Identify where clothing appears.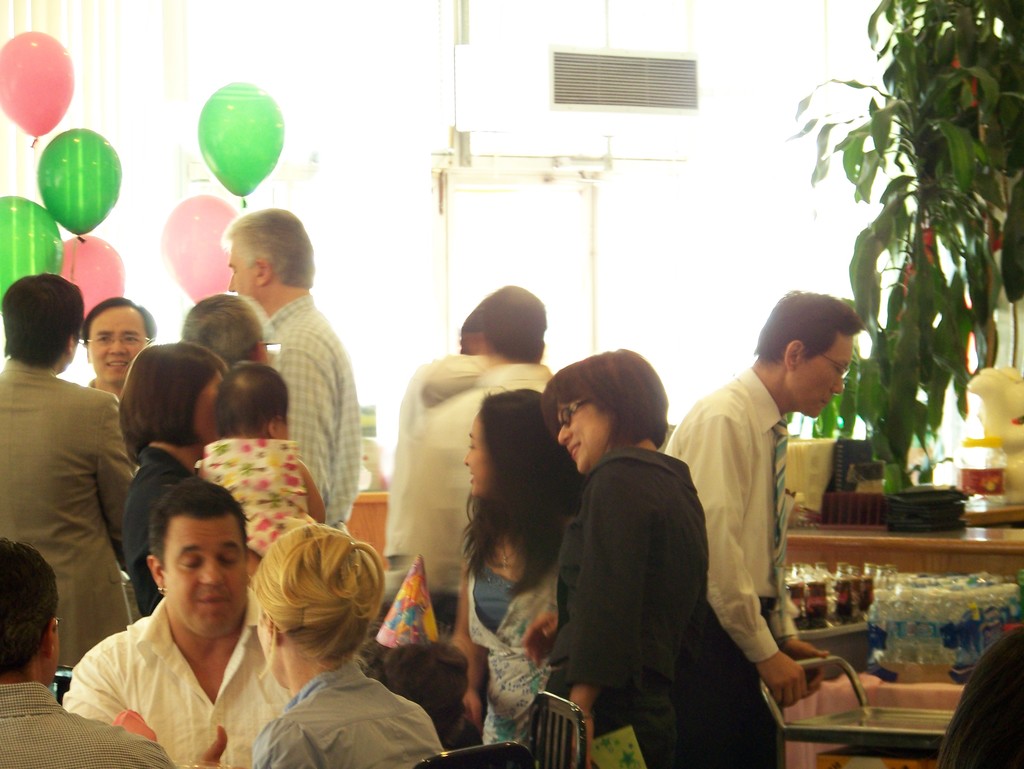
Appears at region(0, 351, 134, 663).
